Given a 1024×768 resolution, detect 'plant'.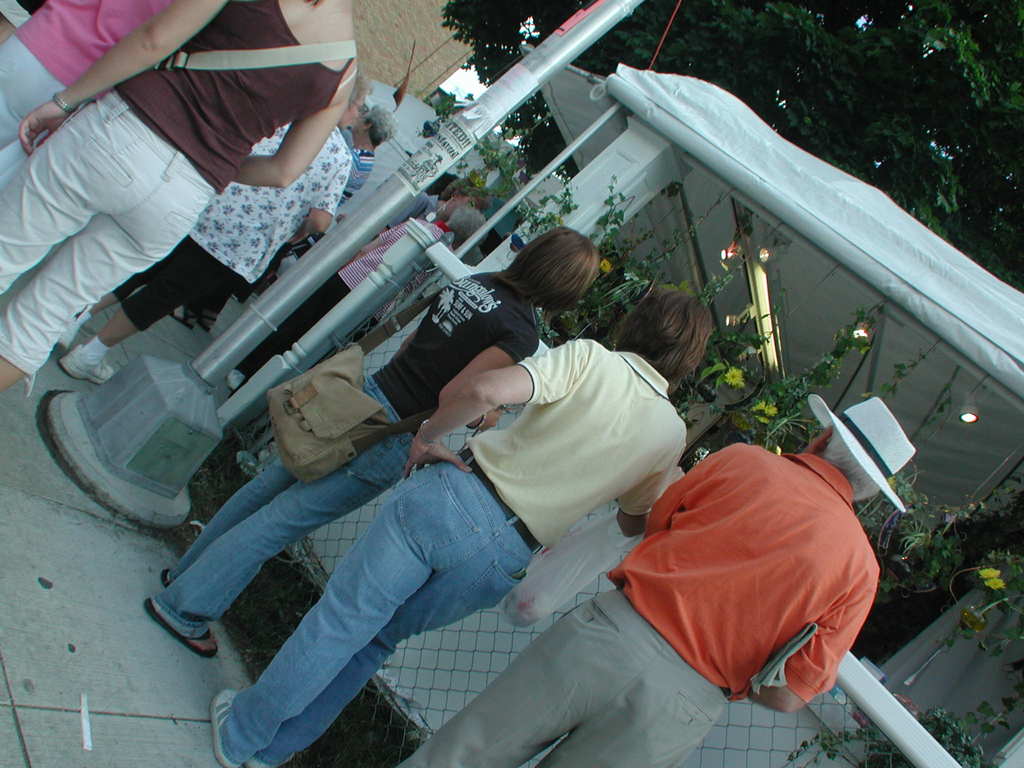
[854, 455, 1023, 611].
